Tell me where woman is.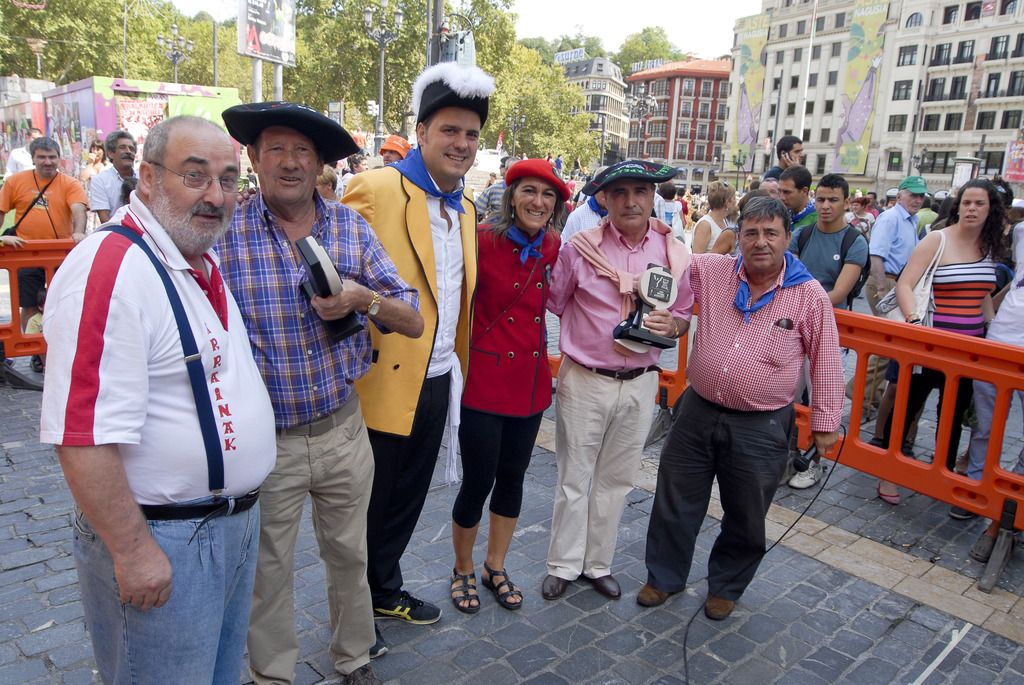
woman is at detection(445, 144, 570, 618).
